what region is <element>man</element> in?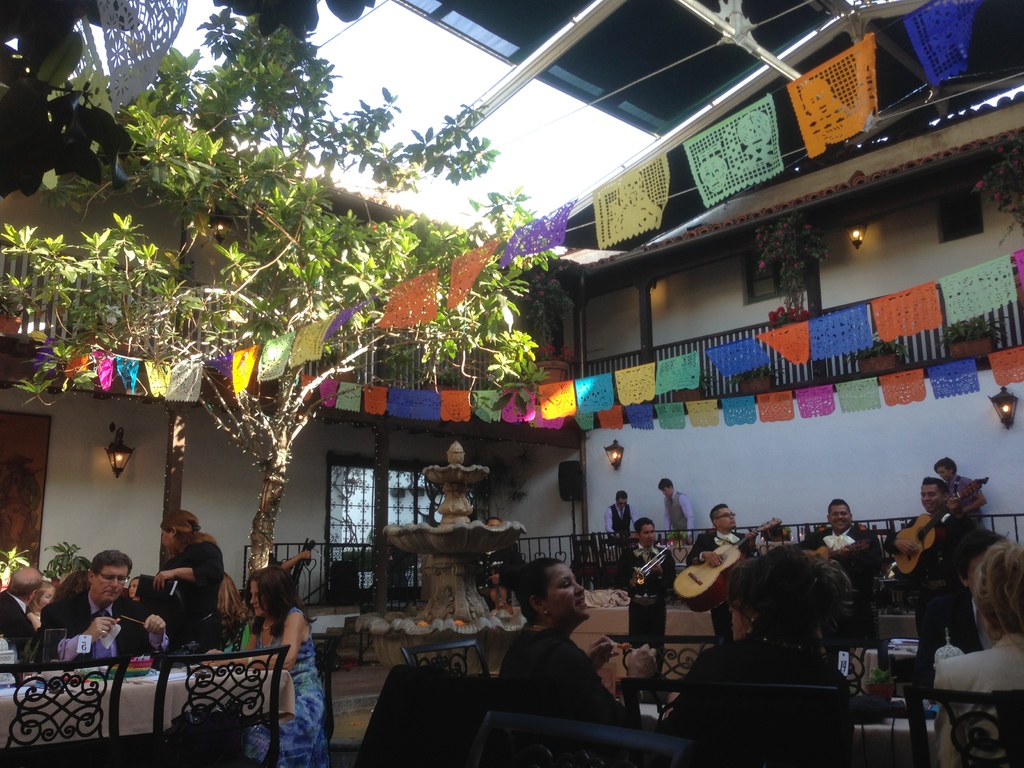
[left=618, top=521, right=674, bottom=662].
